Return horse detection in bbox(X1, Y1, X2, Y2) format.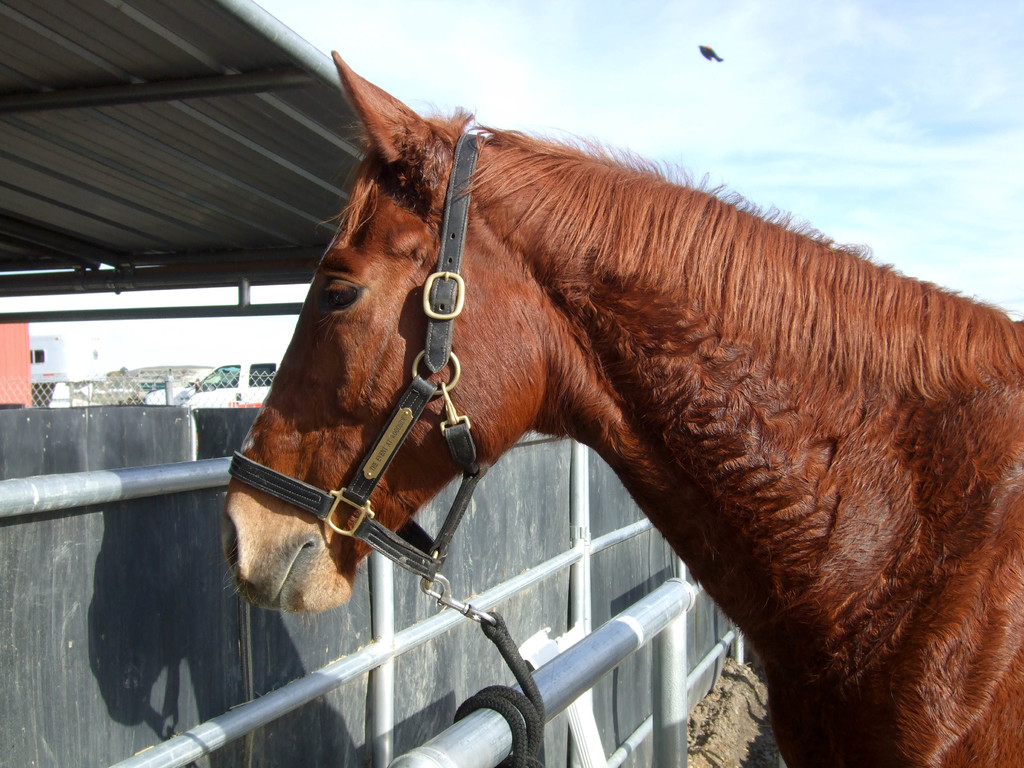
bbox(222, 53, 1020, 767).
